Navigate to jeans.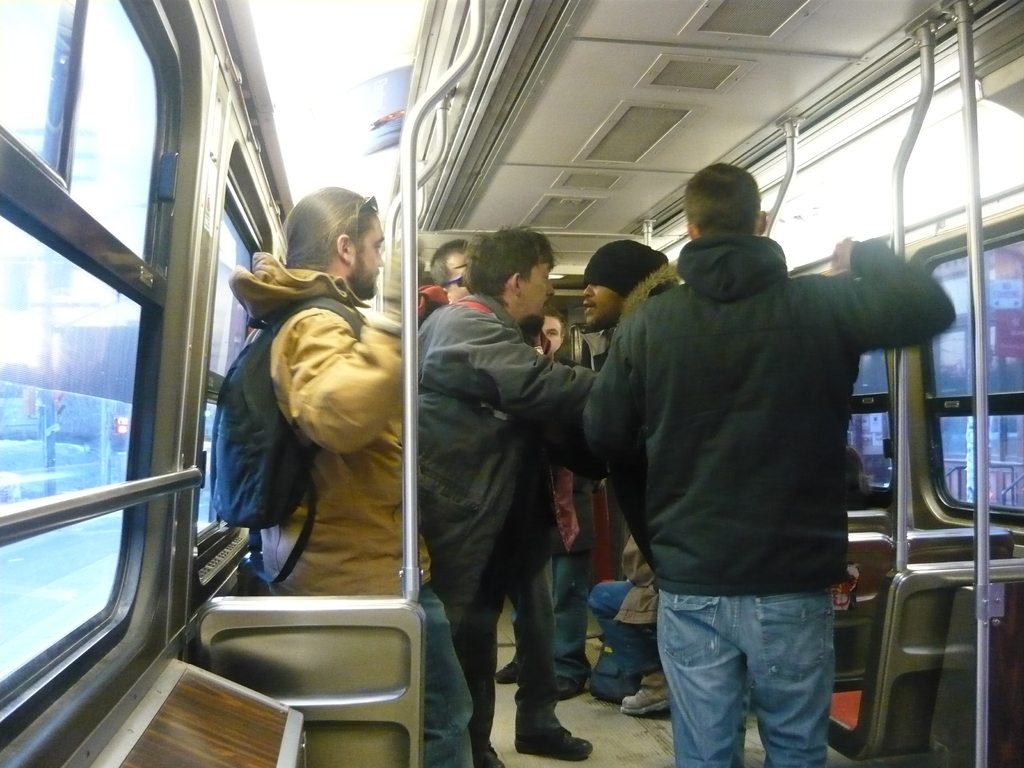
Navigation target: left=554, top=556, right=594, bottom=688.
